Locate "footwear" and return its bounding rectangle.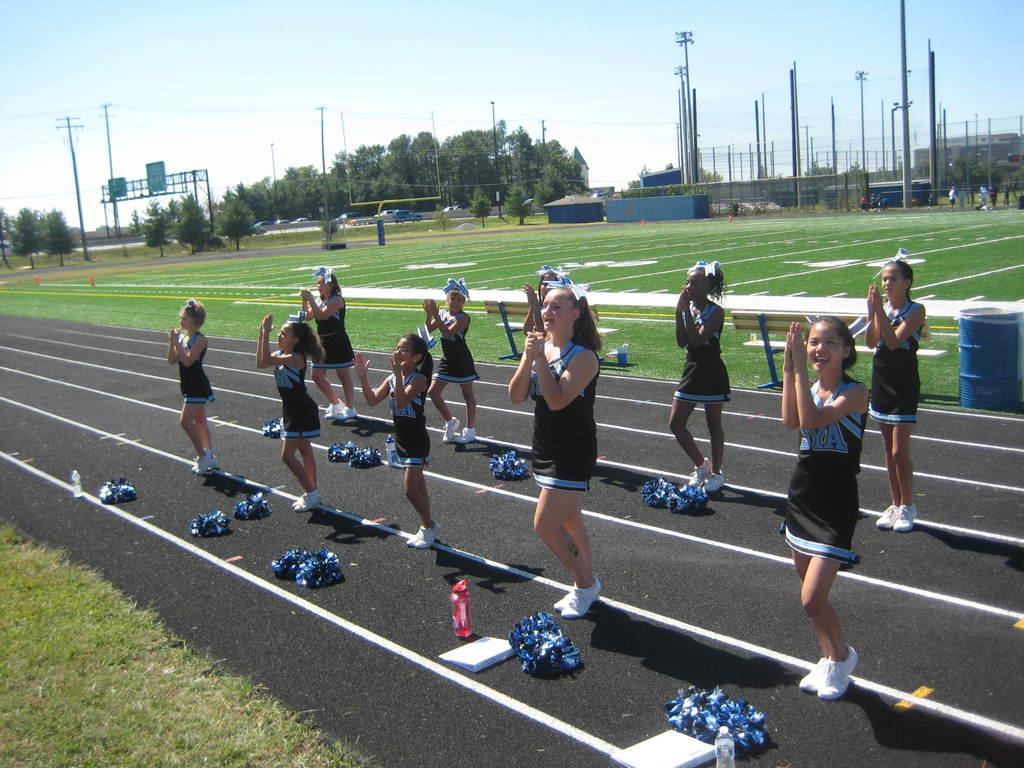
select_region(552, 593, 599, 611).
